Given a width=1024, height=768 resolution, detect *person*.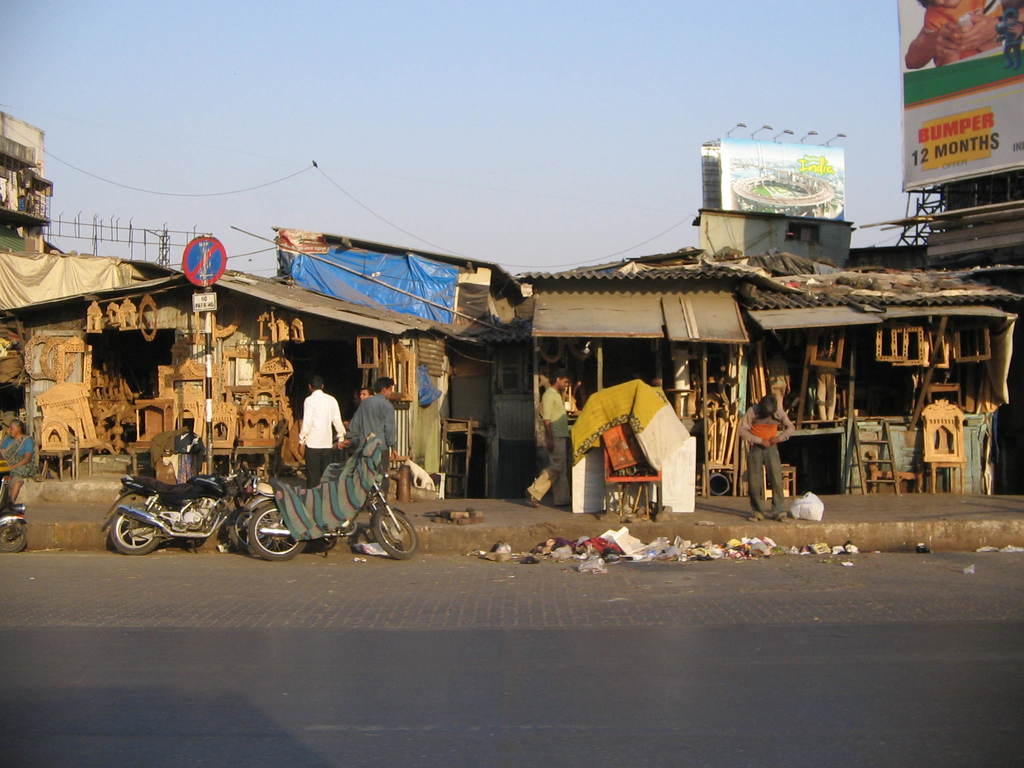
locate(814, 353, 836, 419).
